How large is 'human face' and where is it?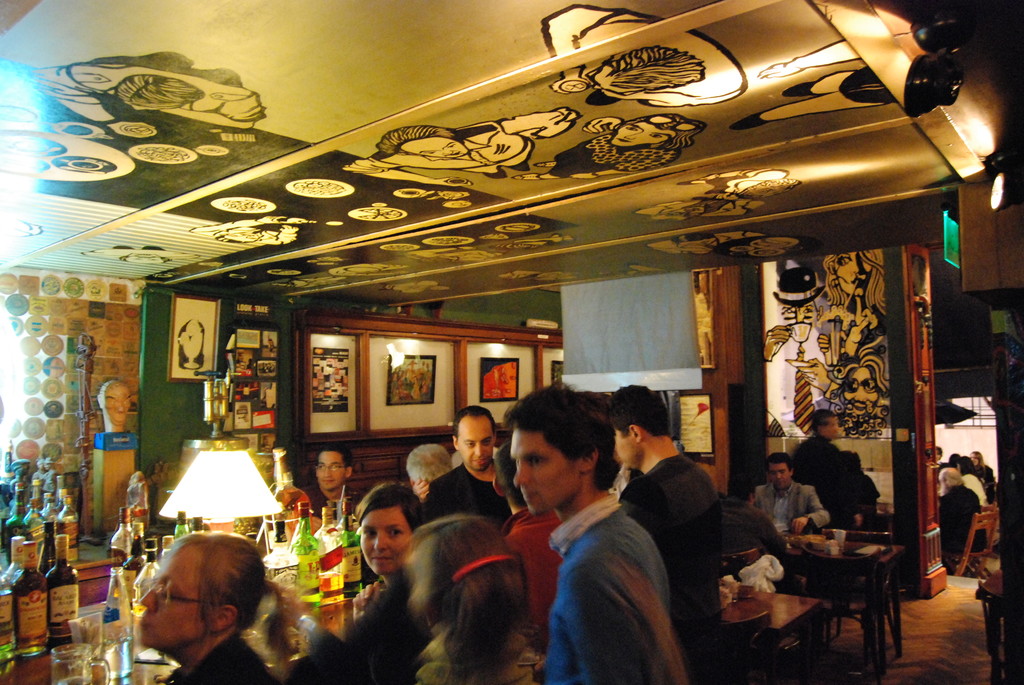
Bounding box: locate(771, 464, 794, 489).
